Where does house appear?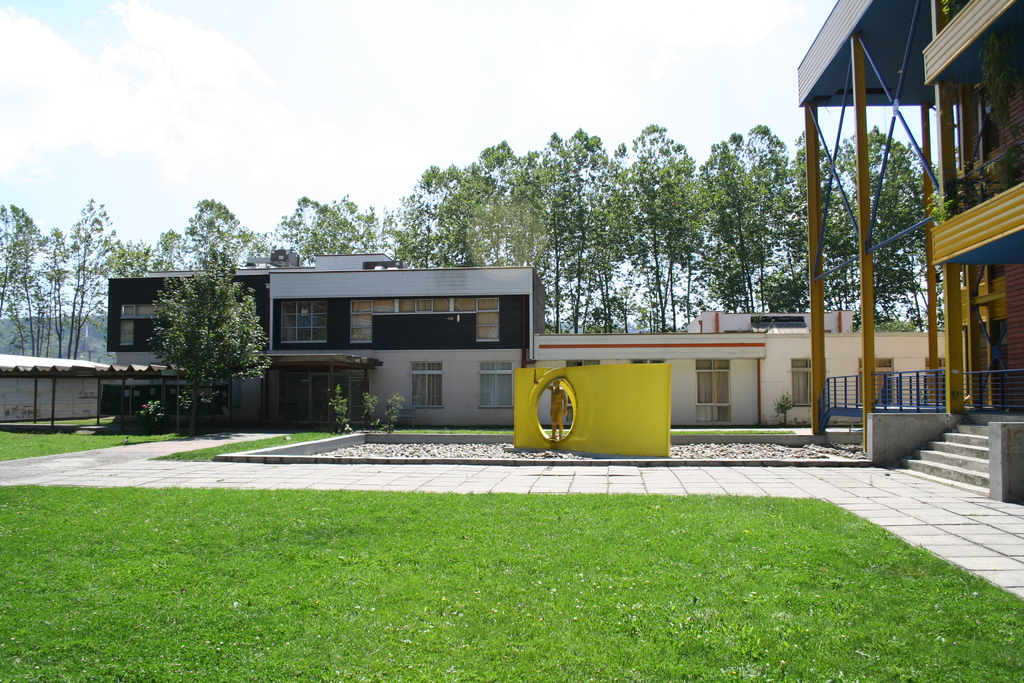
Appears at <bbox>269, 265, 531, 361</bbox>.
